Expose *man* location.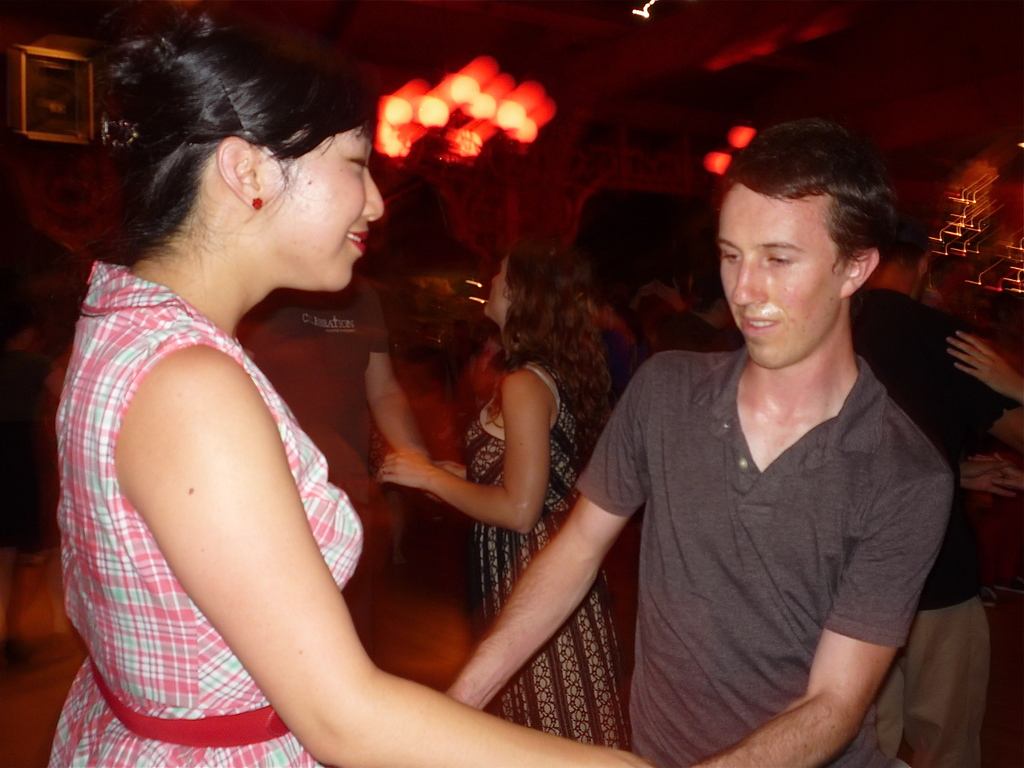
Exposed at x1=431 y1=101 x2=957 y2=767.
